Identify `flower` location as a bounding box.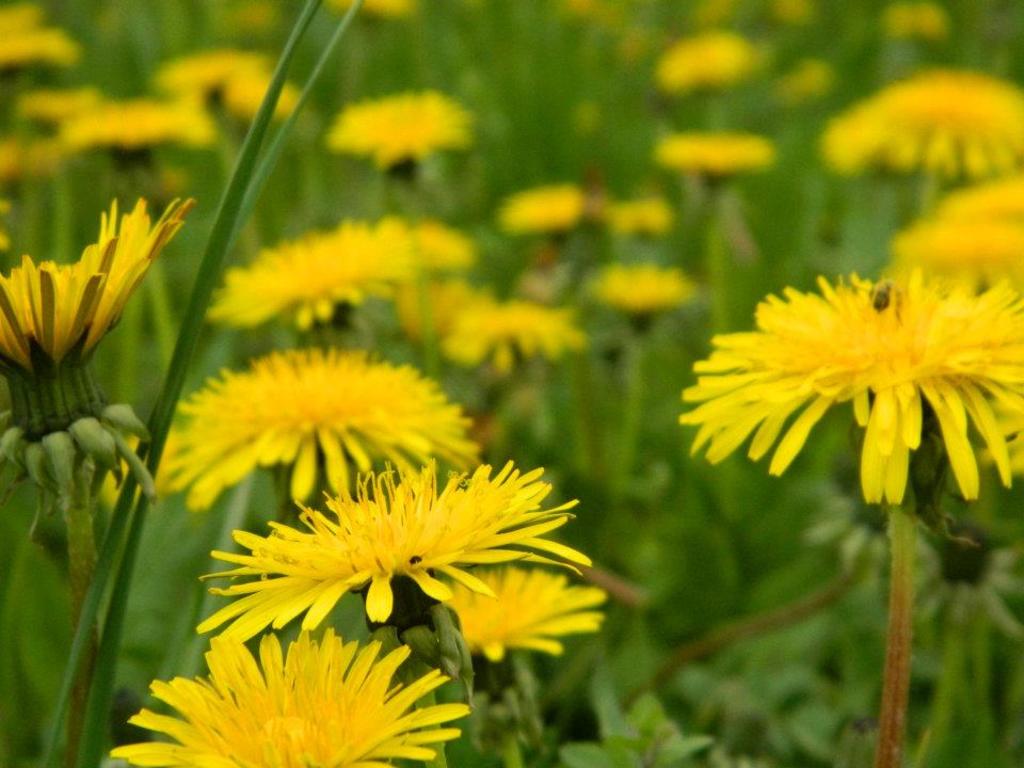
[439,295,579,378].
